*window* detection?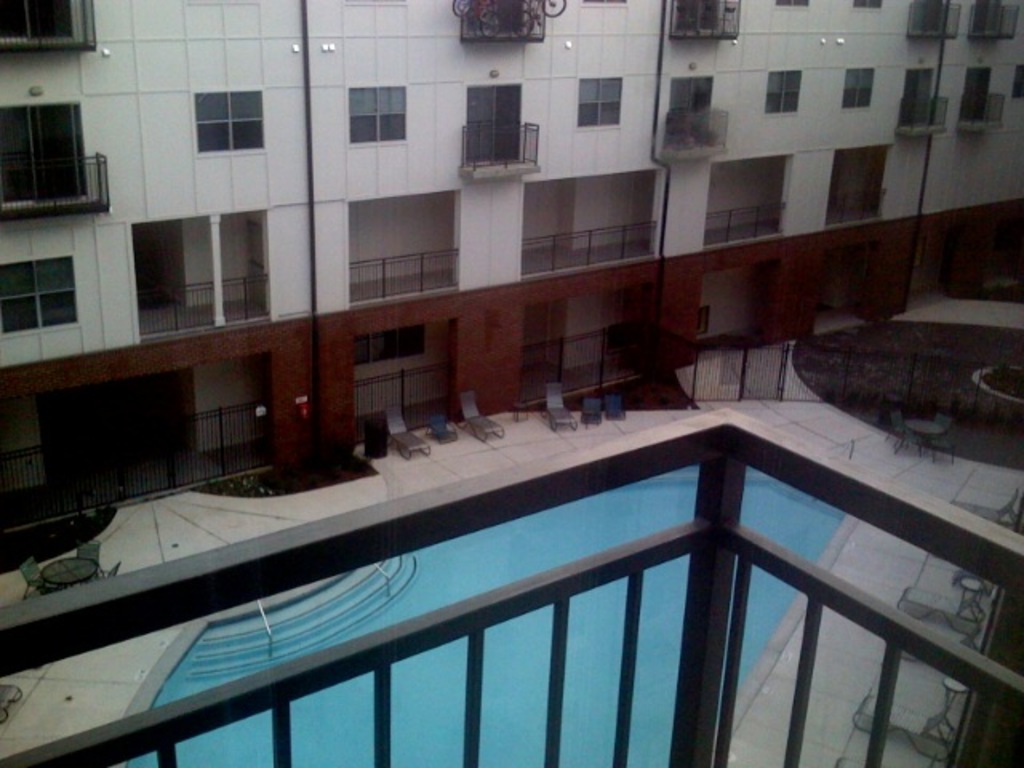
{"x1": 459, "y1": 0, "x2": 538, "y2": 32}
